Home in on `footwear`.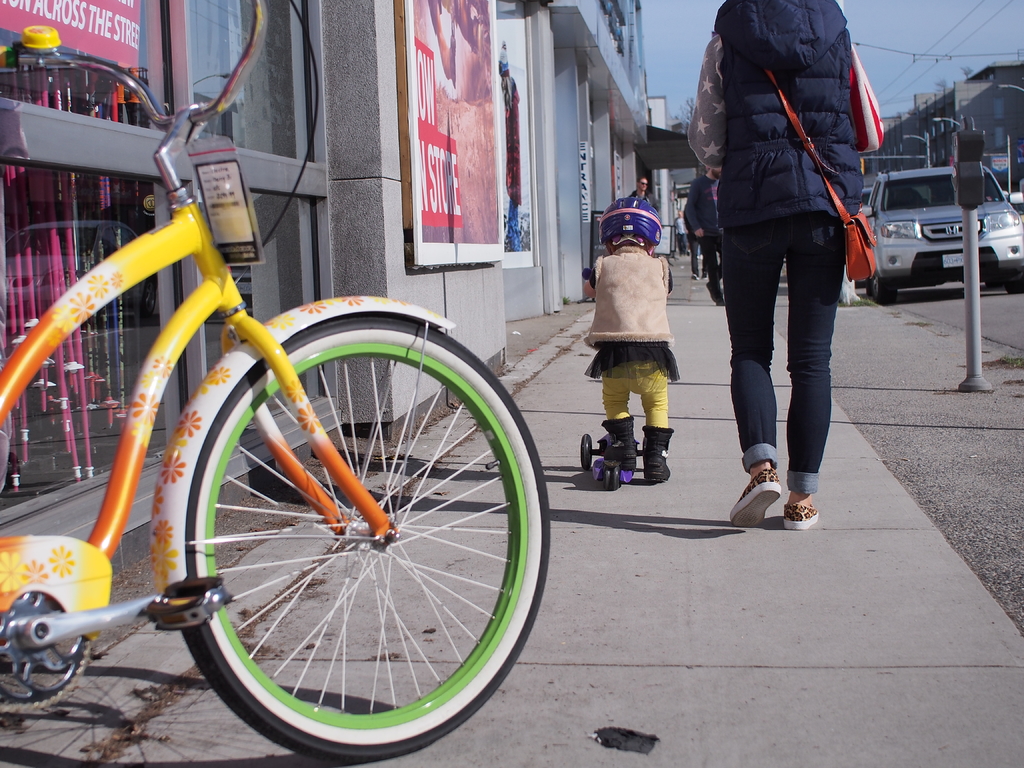
Homed in at (x1=640, y1=428, x2=671, y2=482).
